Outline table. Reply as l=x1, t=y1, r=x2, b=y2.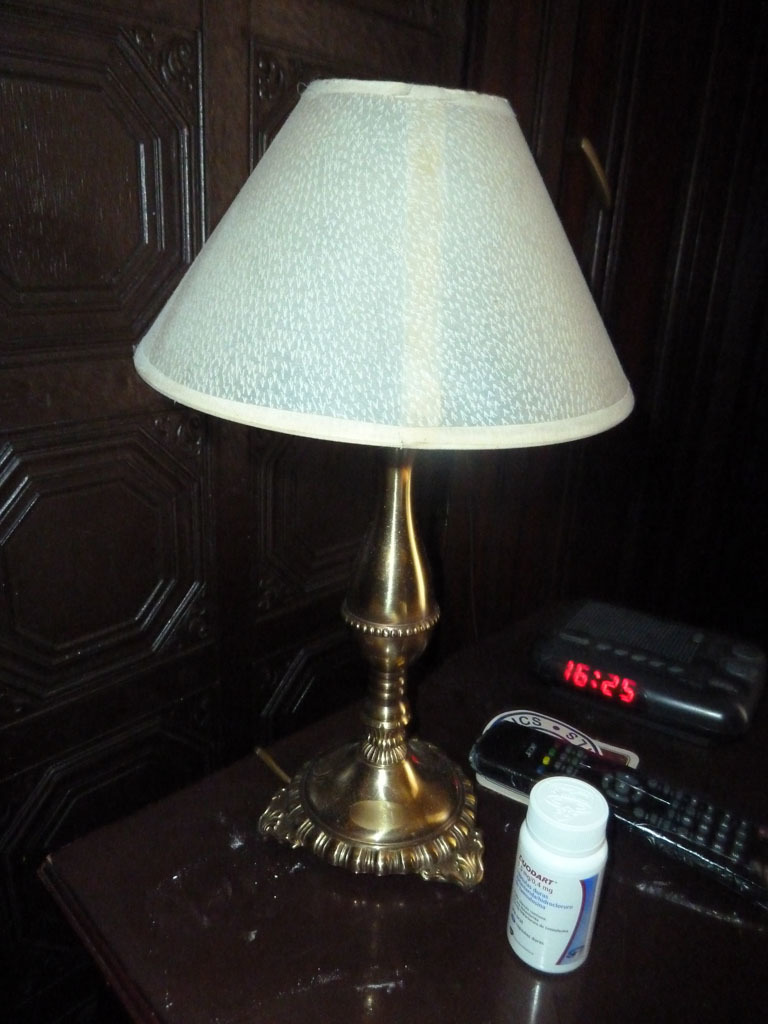
l=42, t=683, r=767, b=1023.
